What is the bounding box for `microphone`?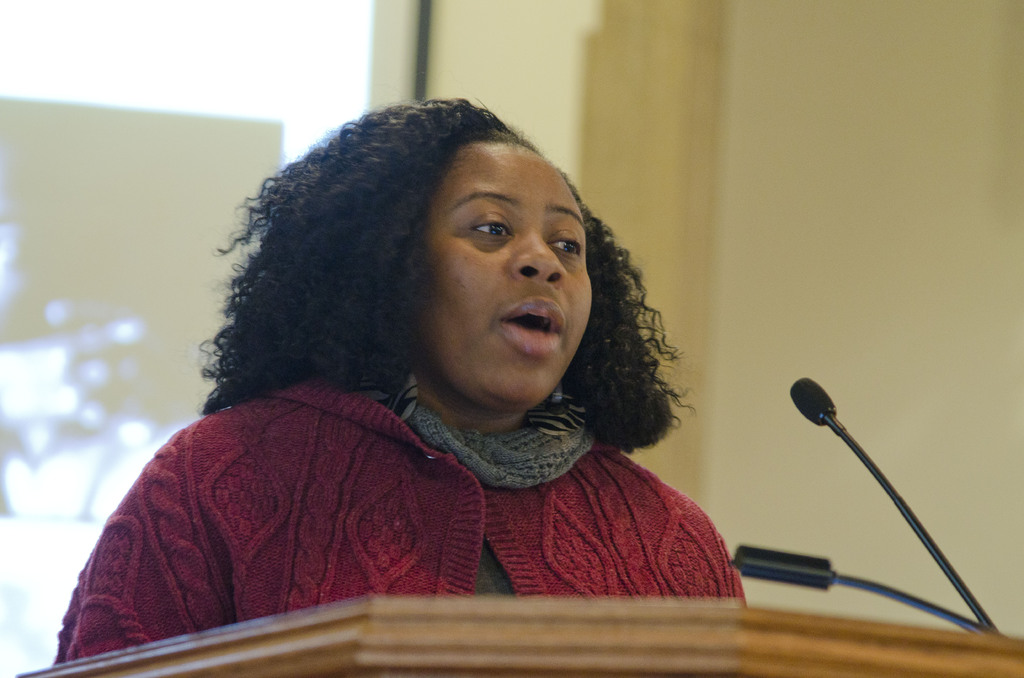
bbox=(791, 376, 997, 658).
